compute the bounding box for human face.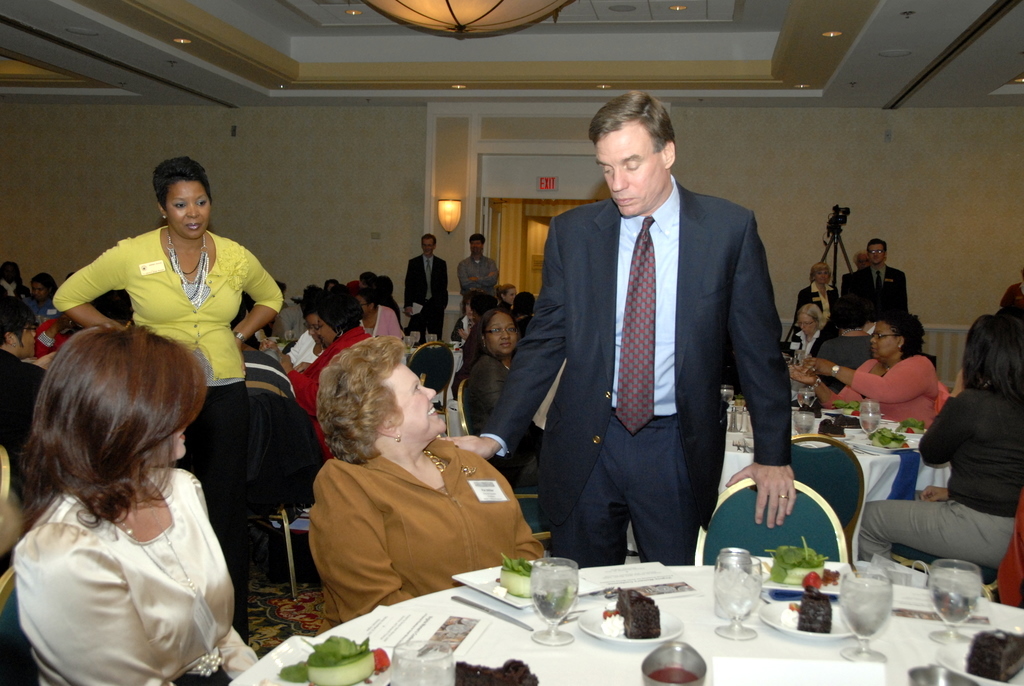
box(472, 239, 483, 259).
